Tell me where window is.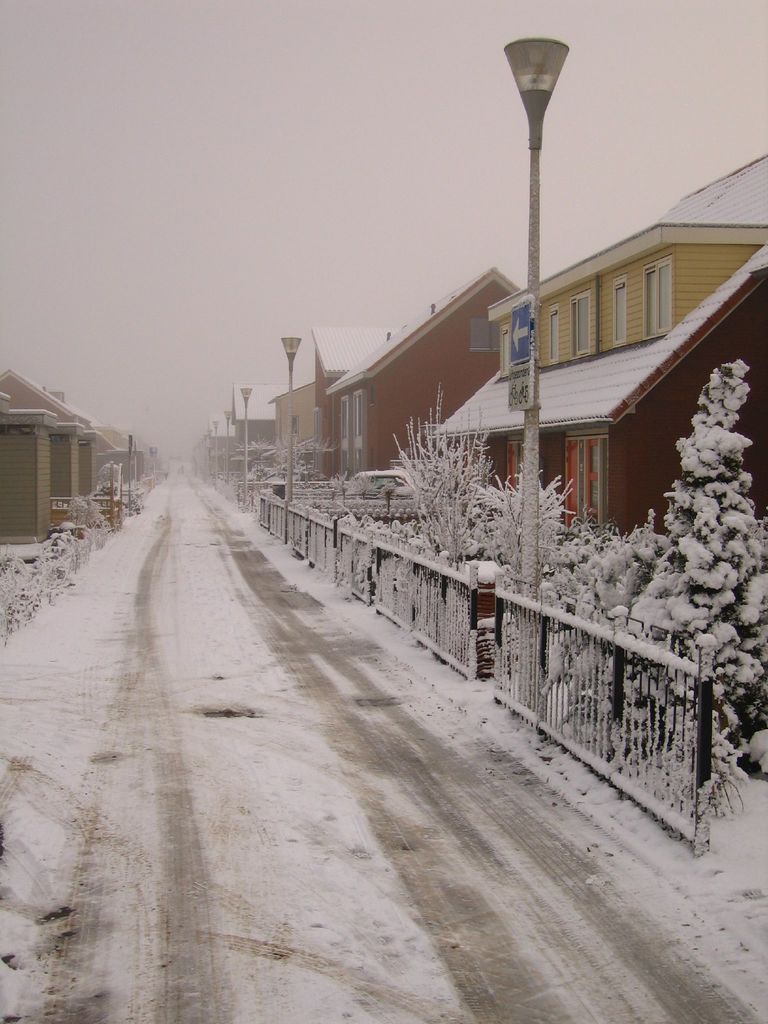
window is at 542/307/553/362.
